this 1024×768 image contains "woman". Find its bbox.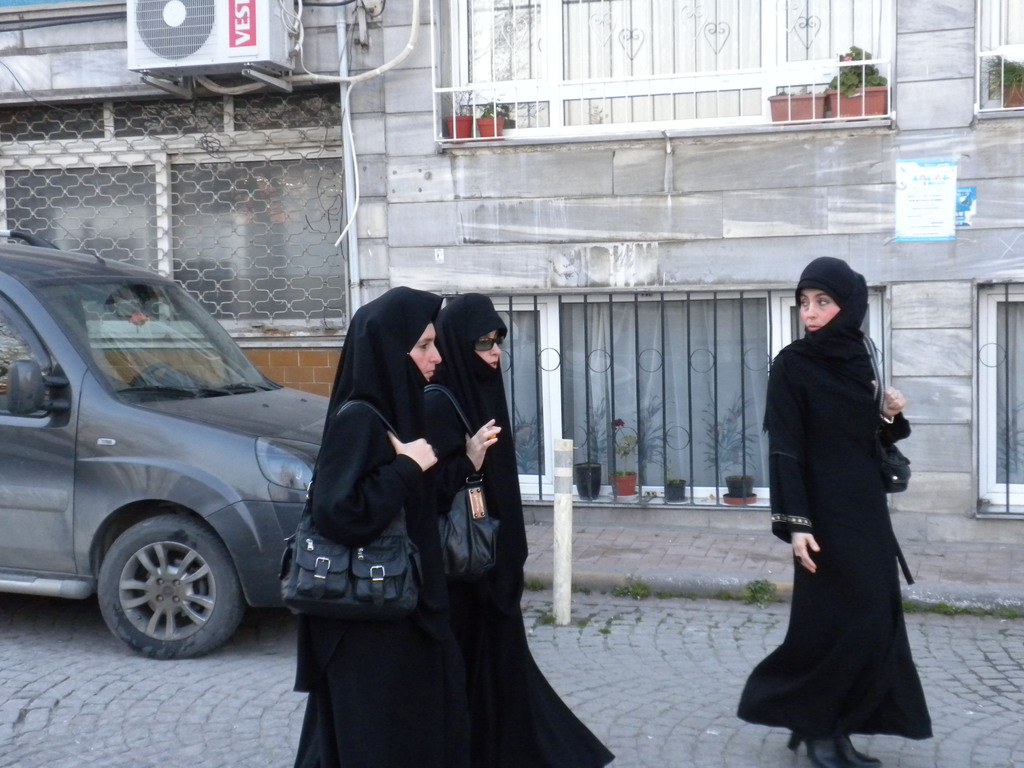
278/285/522/767.
